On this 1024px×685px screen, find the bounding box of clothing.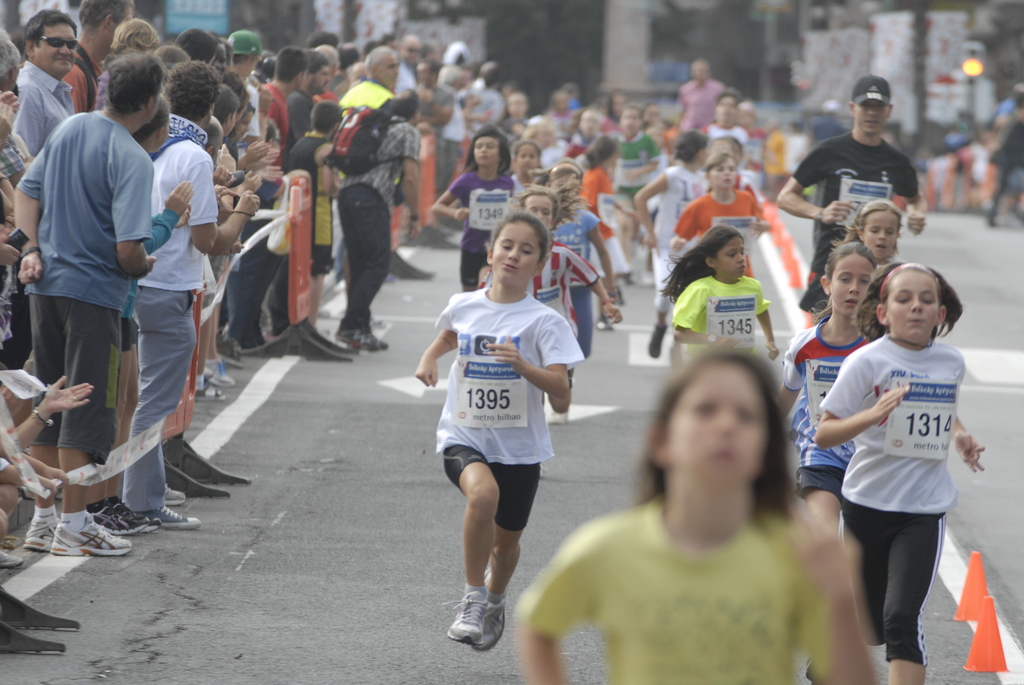
Bounding box: l=433, t=290, r=586, b=549.
